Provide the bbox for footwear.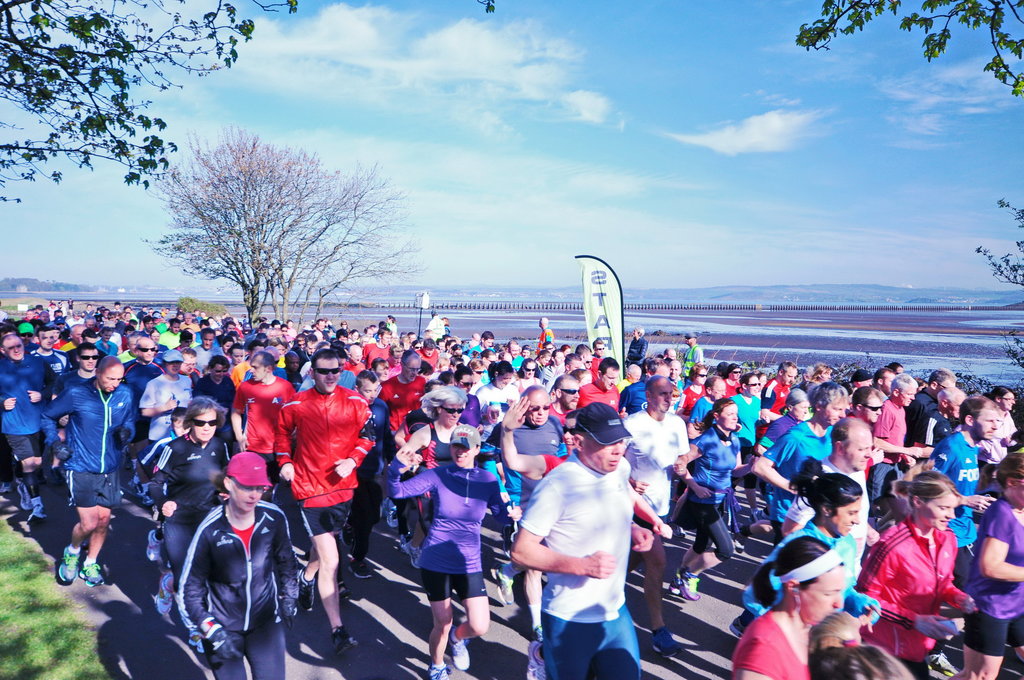
locate(531, 624, 543, 641).
